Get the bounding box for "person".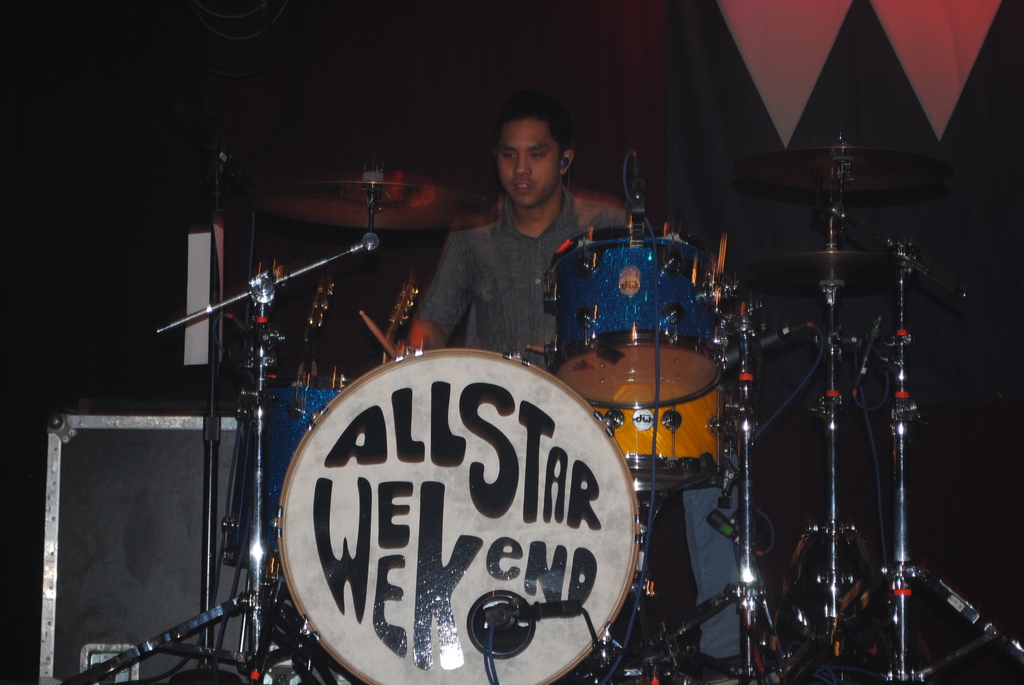
bbox=(421, 132, 576, 382).
